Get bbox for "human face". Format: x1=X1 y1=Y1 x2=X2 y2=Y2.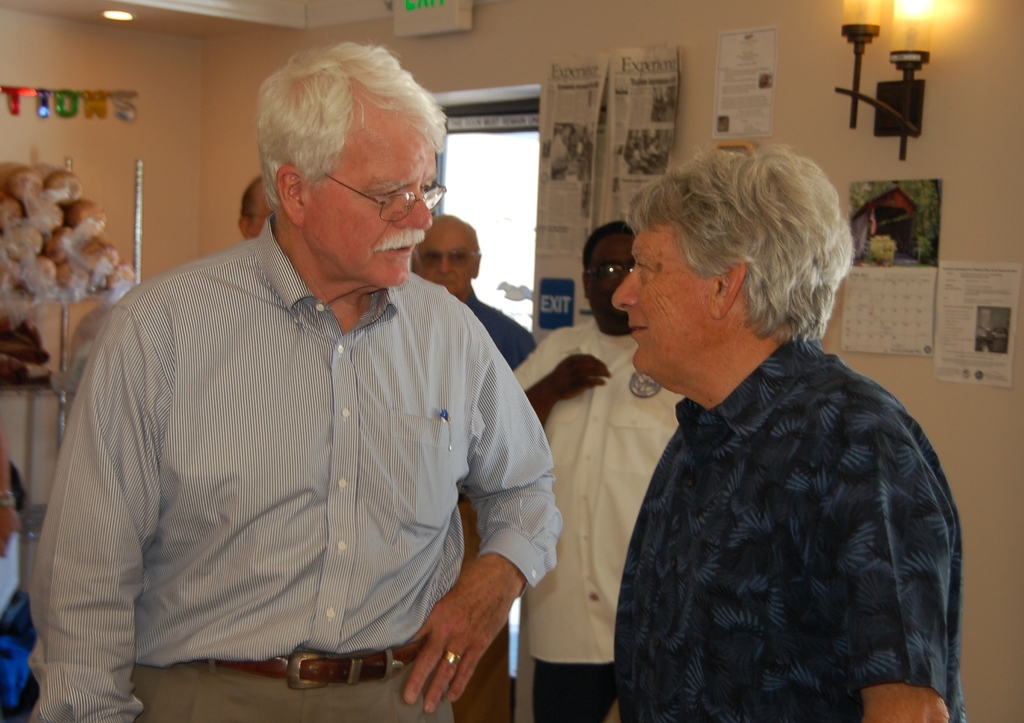
x1=607 y1=219 x2=710 y2=377.
